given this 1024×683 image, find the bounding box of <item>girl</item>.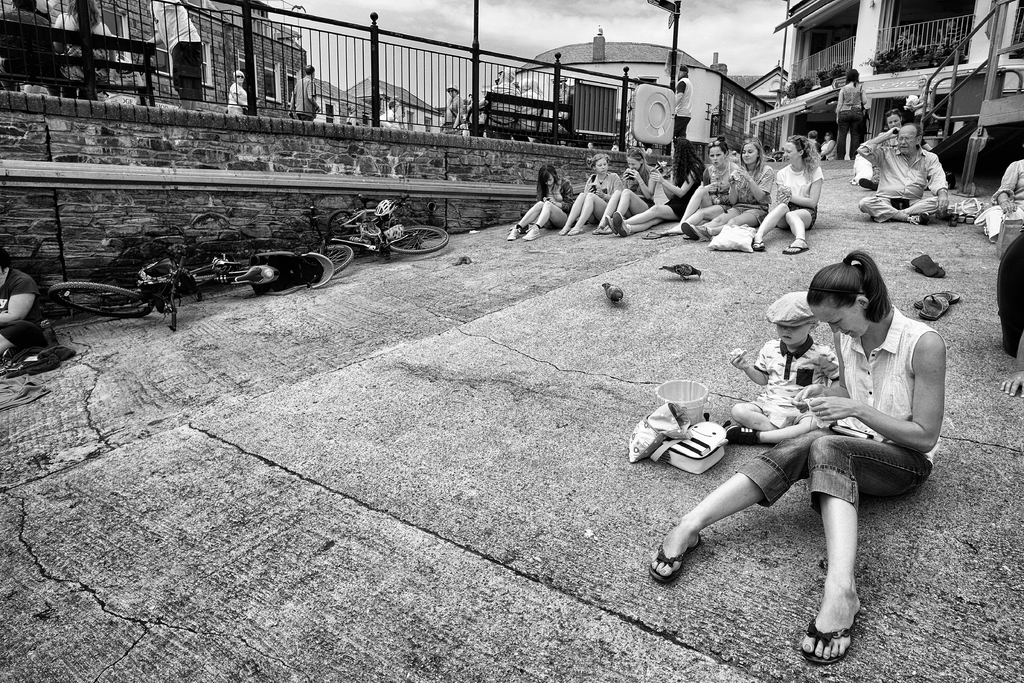
[left=556, top=154, right=625, bottom=235].
